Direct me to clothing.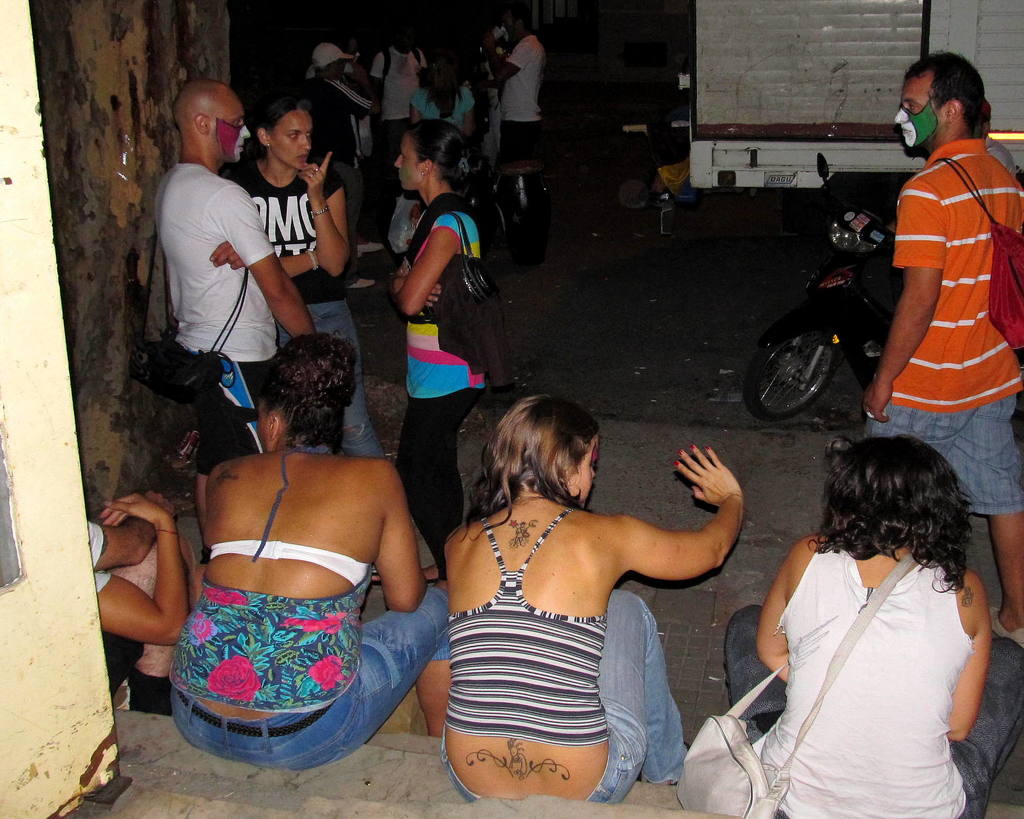
Direction: x1=234, y1=141, x2=388, y2=457.
